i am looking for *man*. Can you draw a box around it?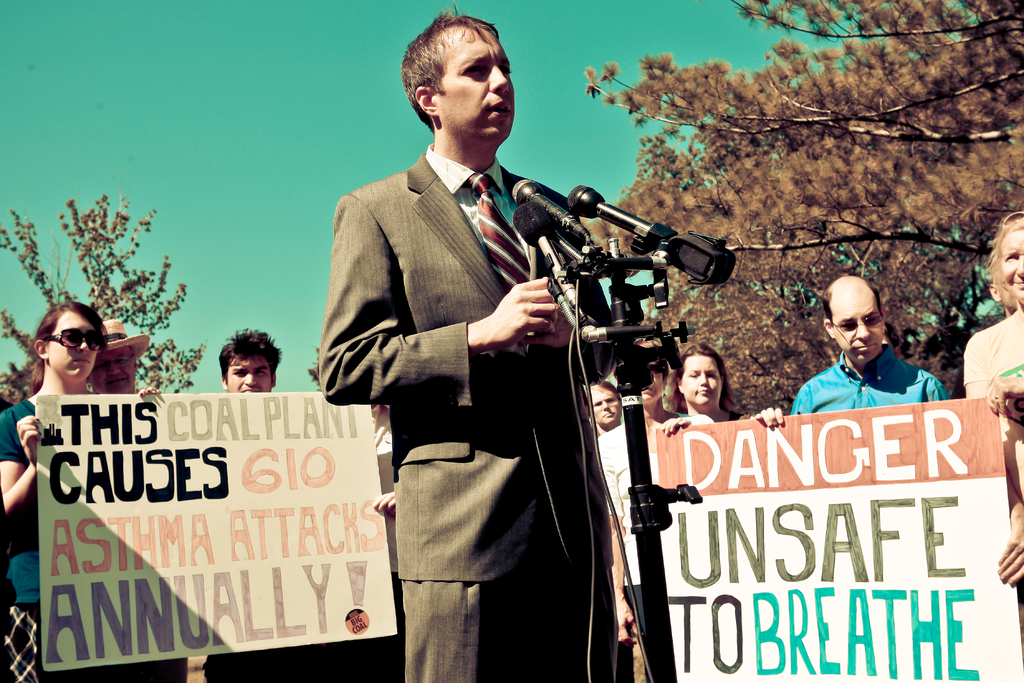
Sure, the bounding box is (323, 0, 622, 682).
